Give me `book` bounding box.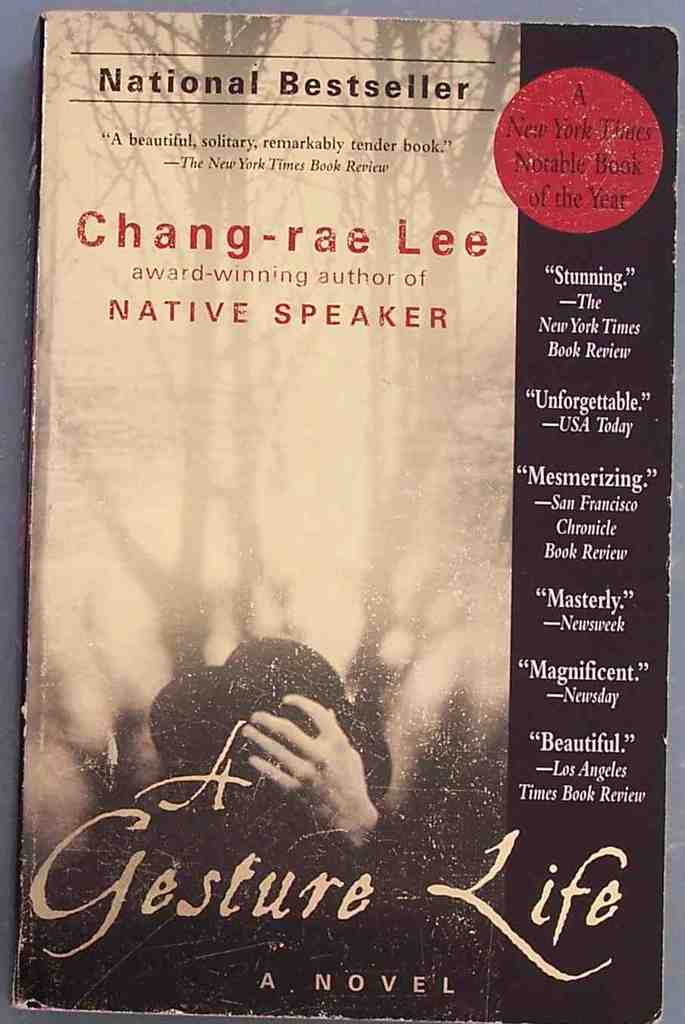
(left=11, top=12, right=684, bottom=1023).
